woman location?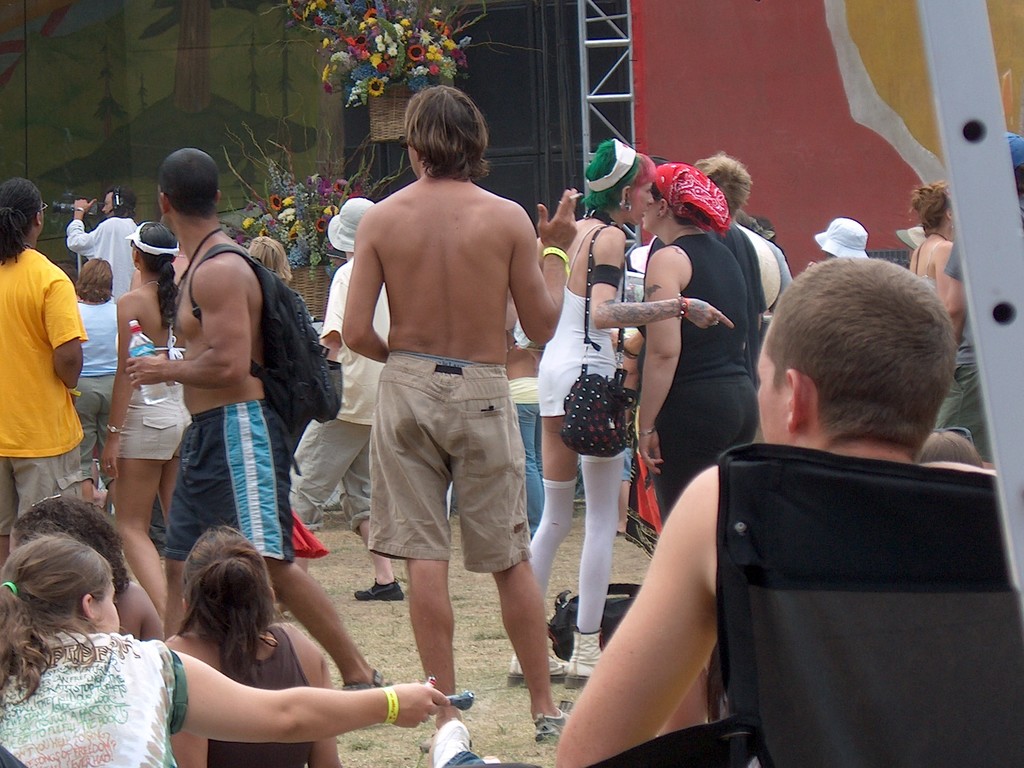
(x1=638, y1=172, x2=768, y2=742)
